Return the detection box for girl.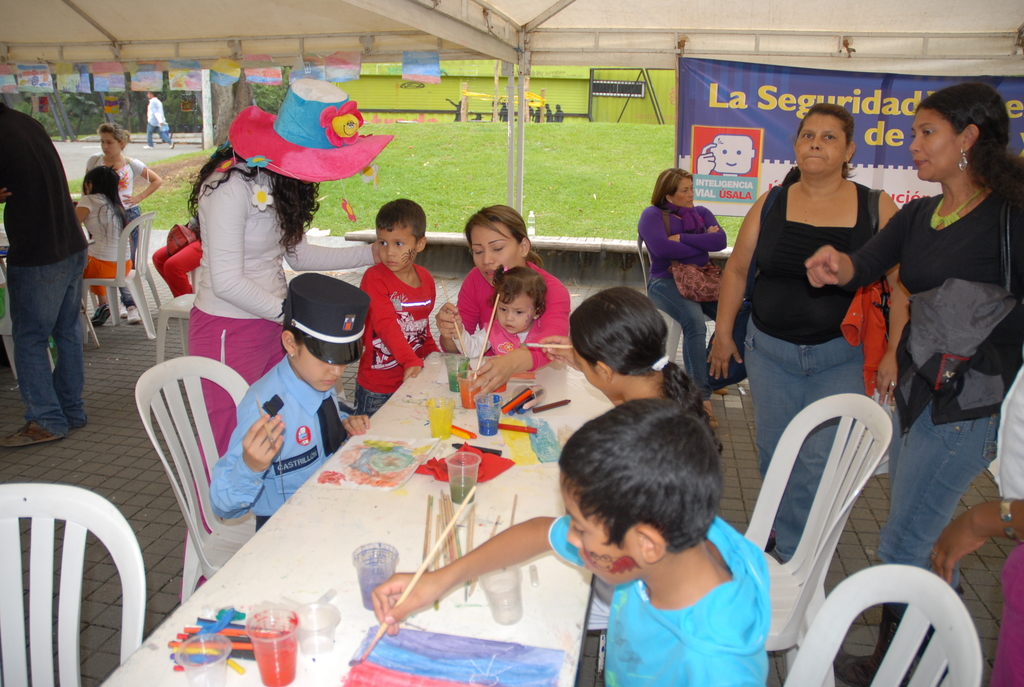
box=[446, 262, 543, 358].
